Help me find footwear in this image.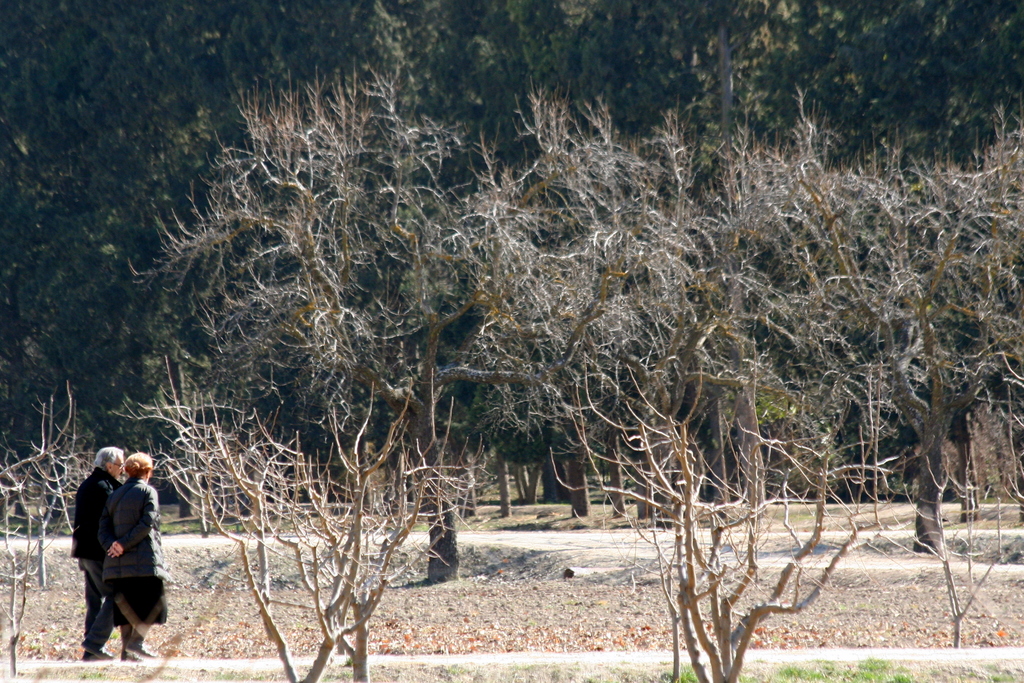
Found it: left=115, top=636, right=160, bottom=662.
